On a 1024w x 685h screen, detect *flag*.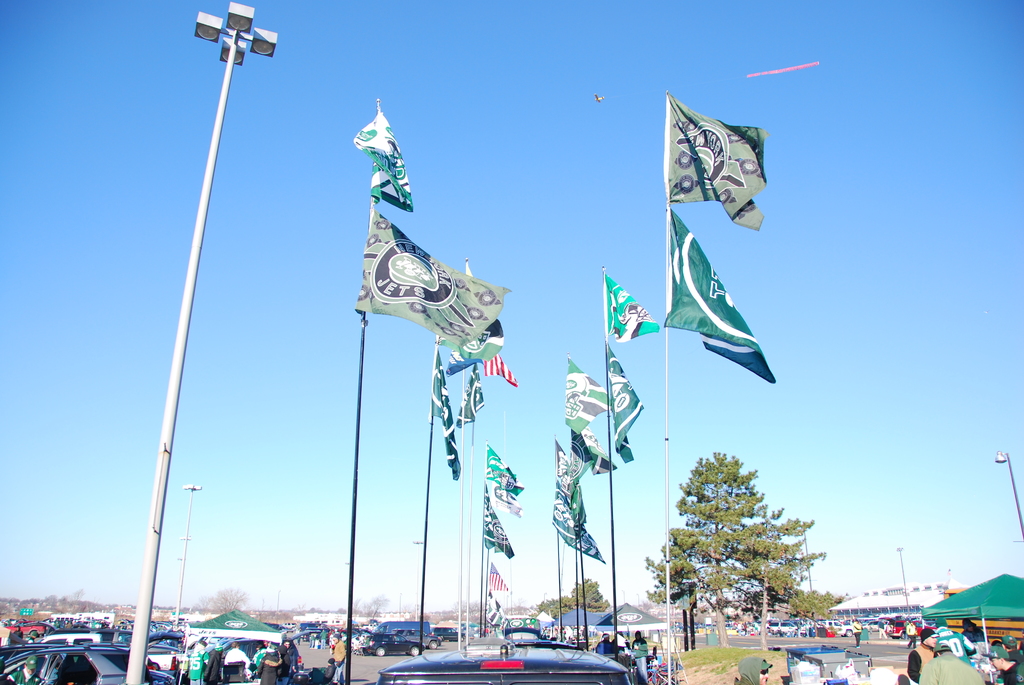
(648,103,776,410).
